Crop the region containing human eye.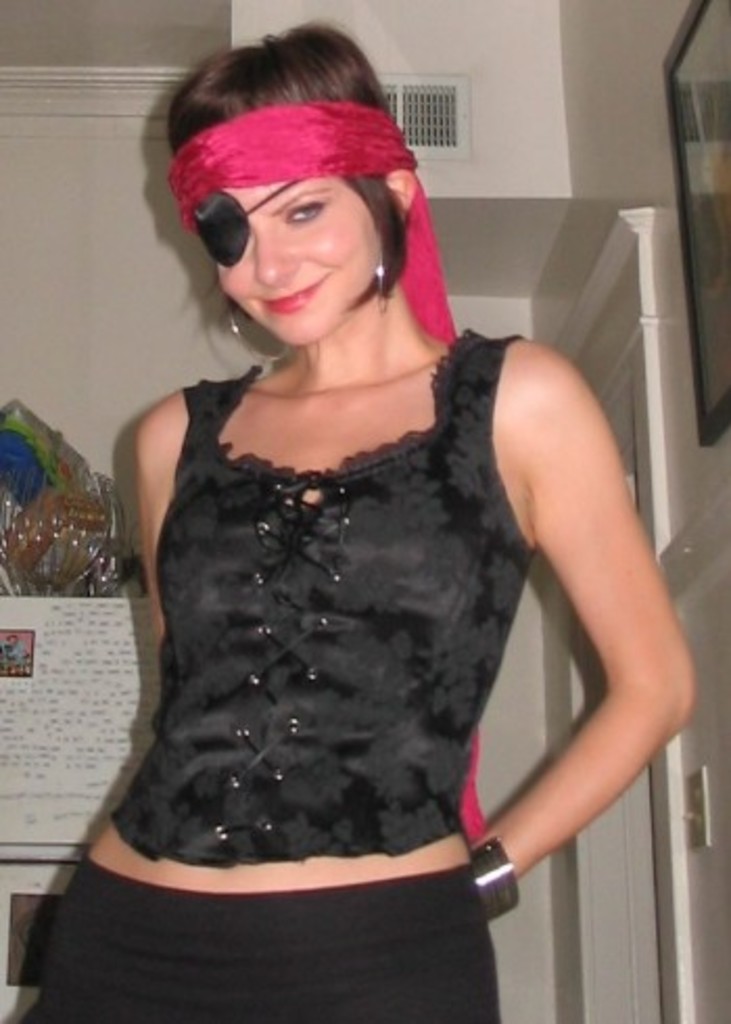
Crop region: box(282, 192, 332, 228).
